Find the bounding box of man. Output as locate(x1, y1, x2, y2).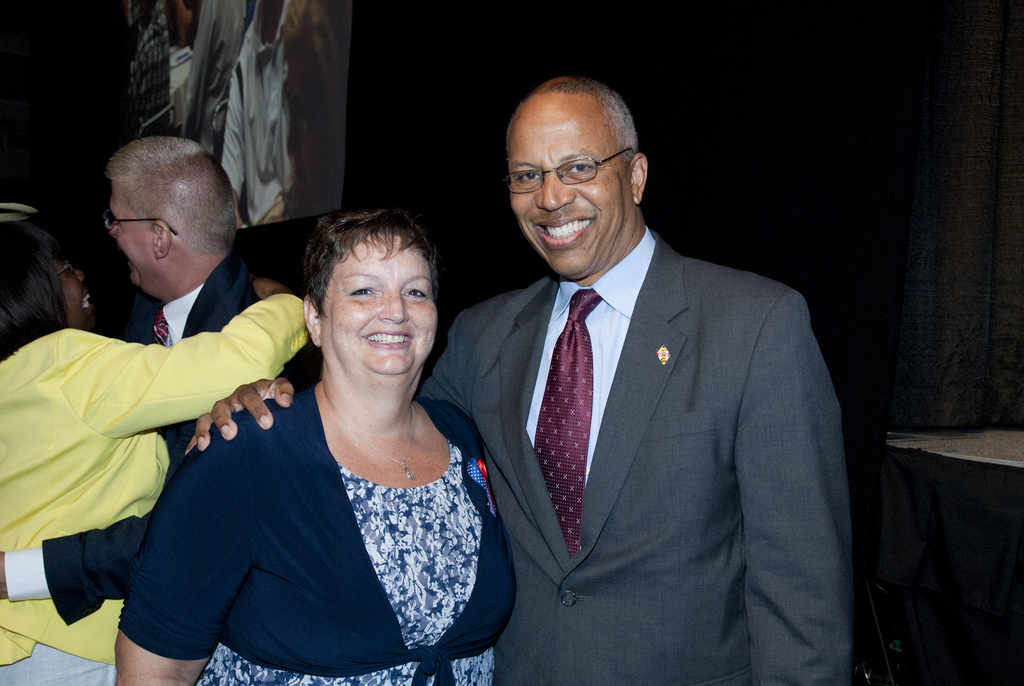
locate(187, 76, 861, 685).
